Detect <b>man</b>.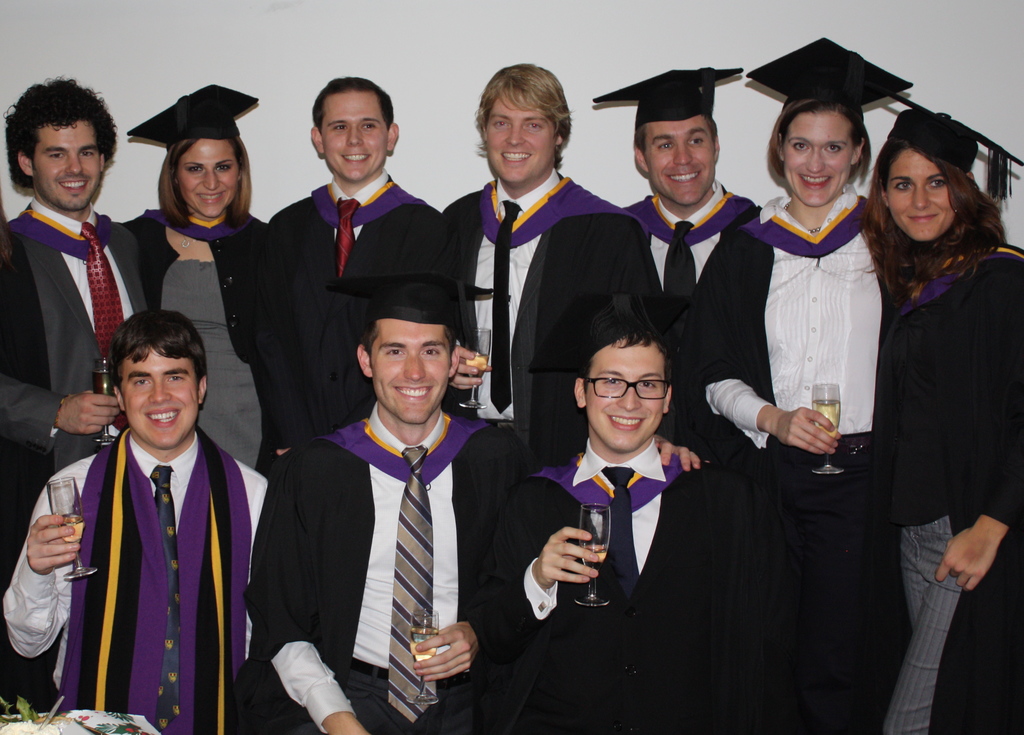
Detected at [263, 266, 523, 731].
